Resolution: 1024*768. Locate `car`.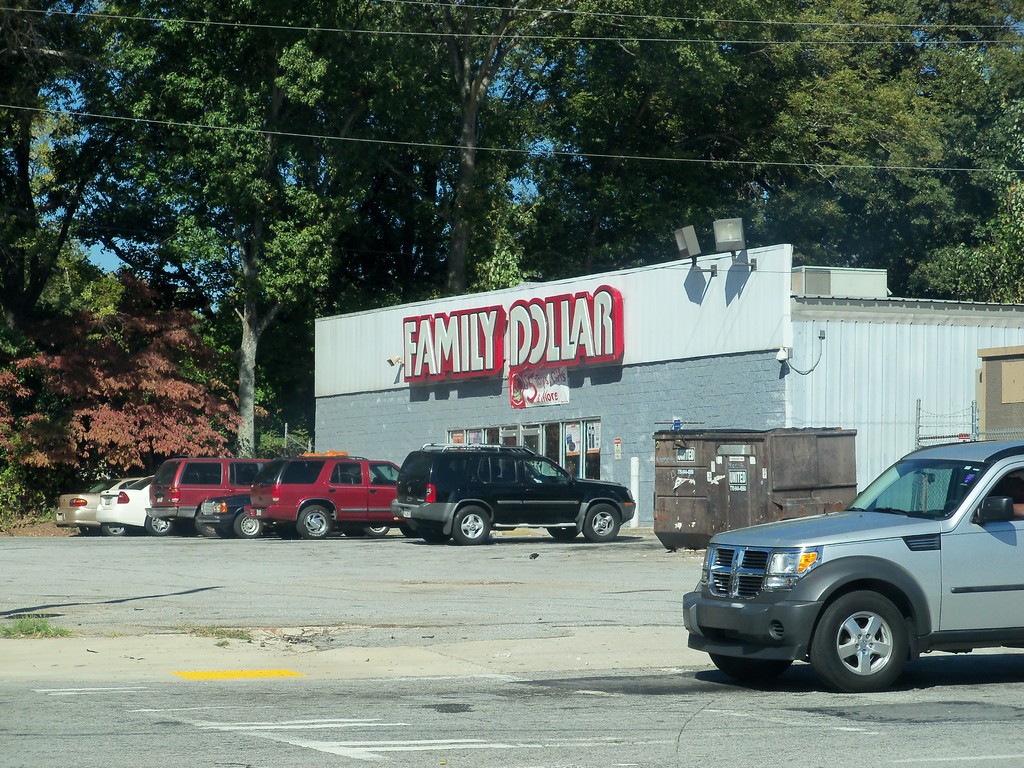
x1=198, y1=488, x2=260, y2=531.
